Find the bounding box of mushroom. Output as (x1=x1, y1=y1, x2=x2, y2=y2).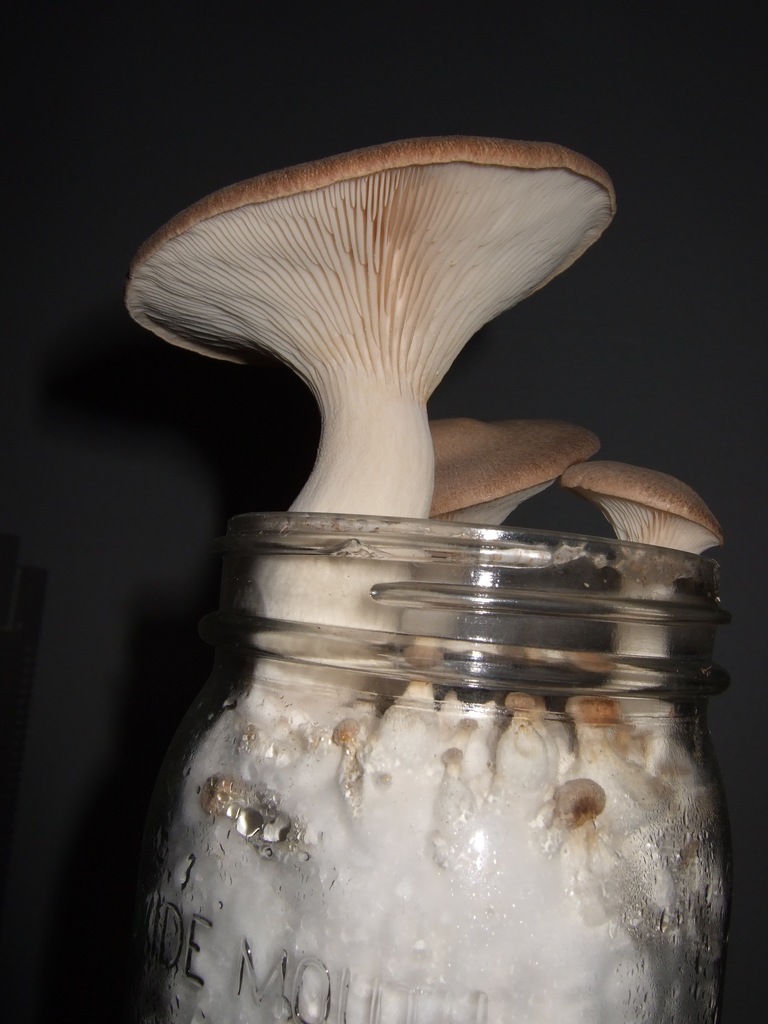
(x1=203, y1=678, x2=662, y2=921).
